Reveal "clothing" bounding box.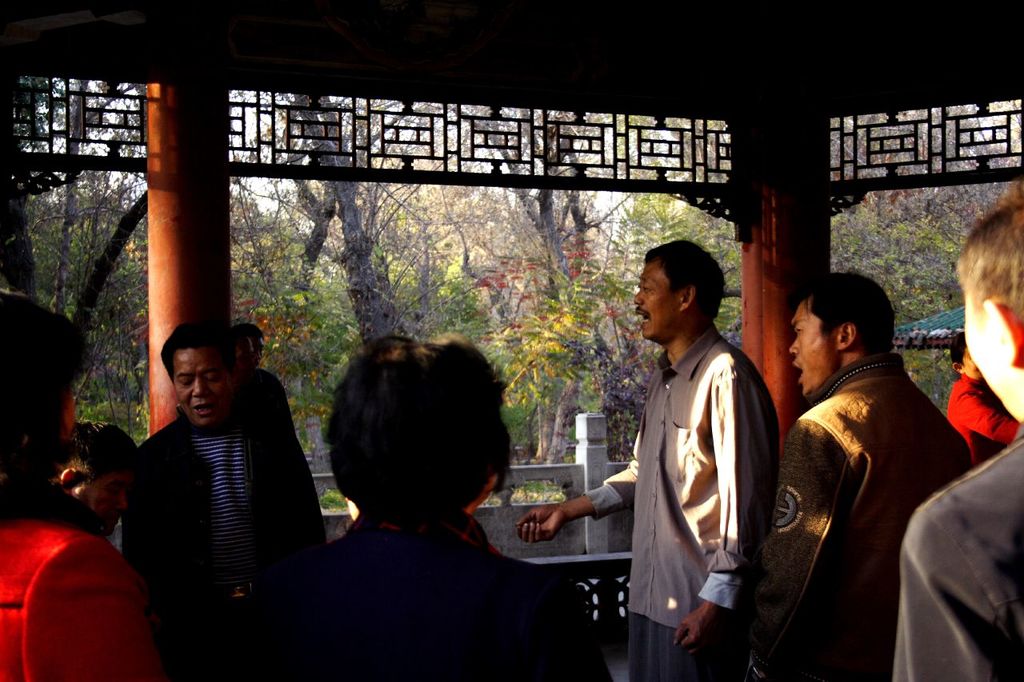
Revealed: detection(759, 353, 970, 681).
